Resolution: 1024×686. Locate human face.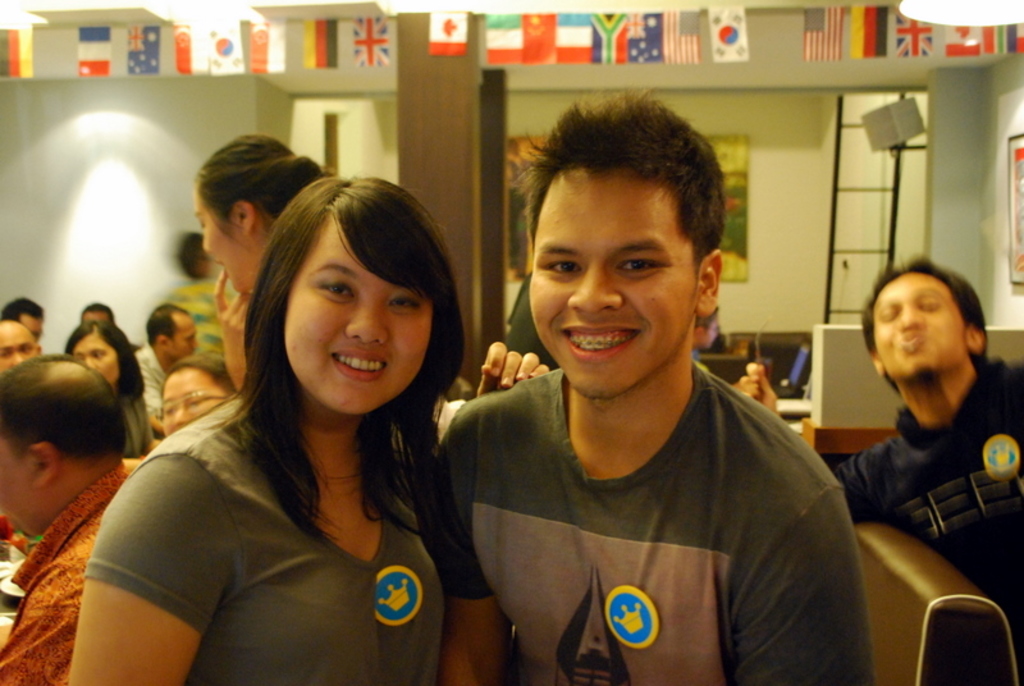
BBox(77, 331, 116, 381).
